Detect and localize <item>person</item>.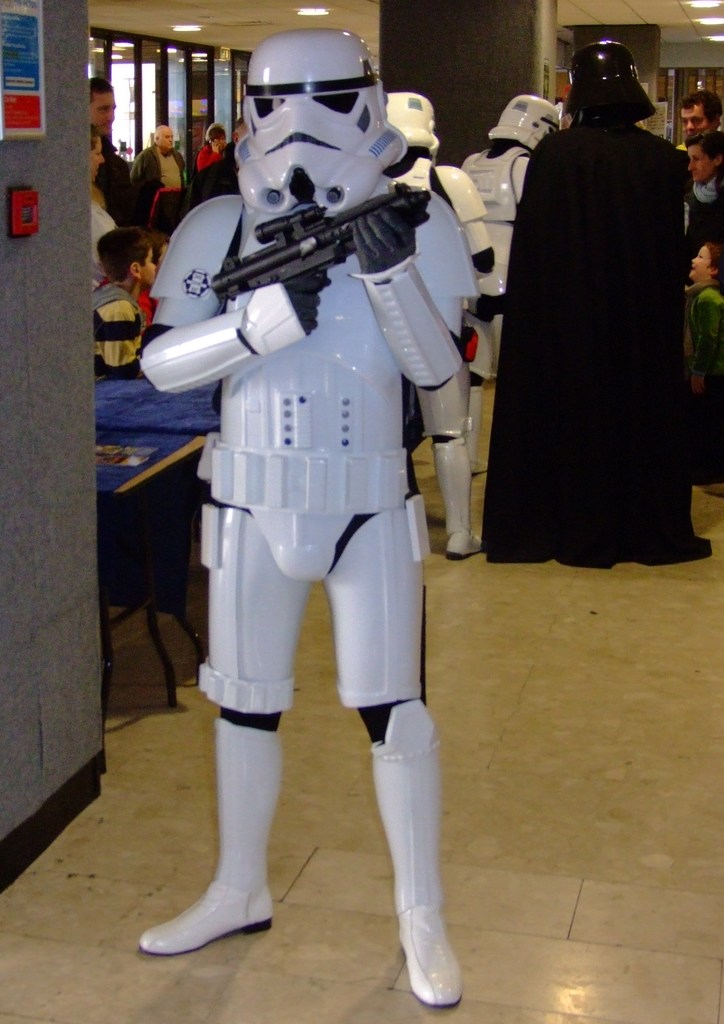
Localized at pyautogui.locateOnScreen(99, 236, 146, 372).
